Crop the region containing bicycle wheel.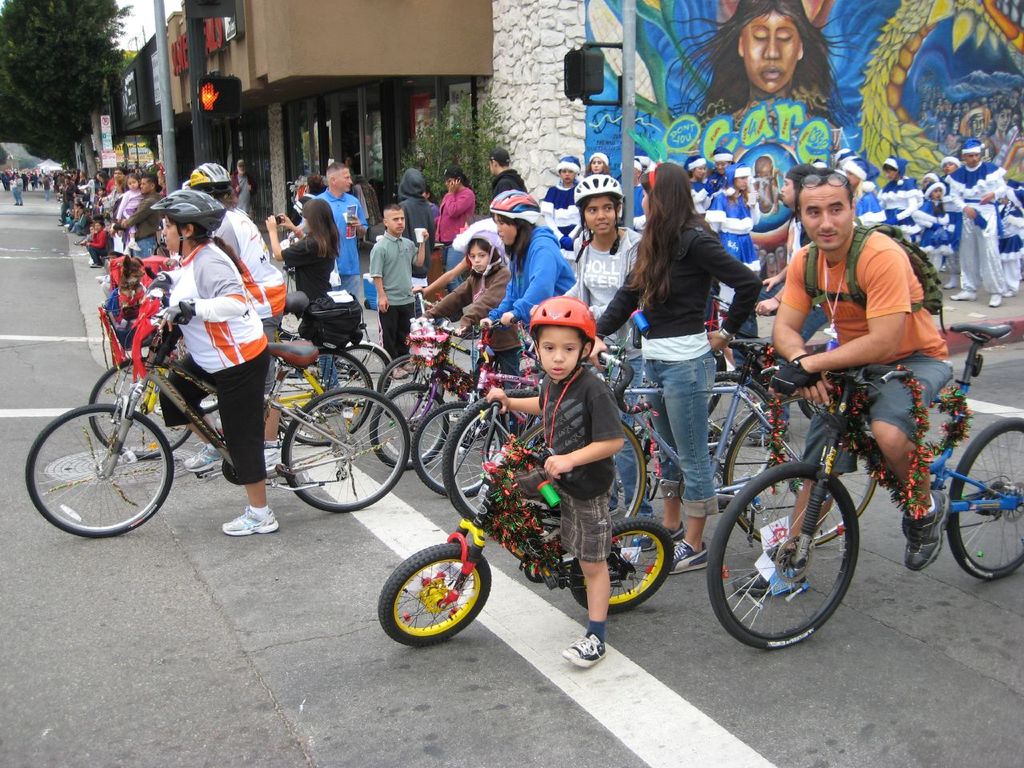
Crop region: <box>376,539,492,646</box>.
